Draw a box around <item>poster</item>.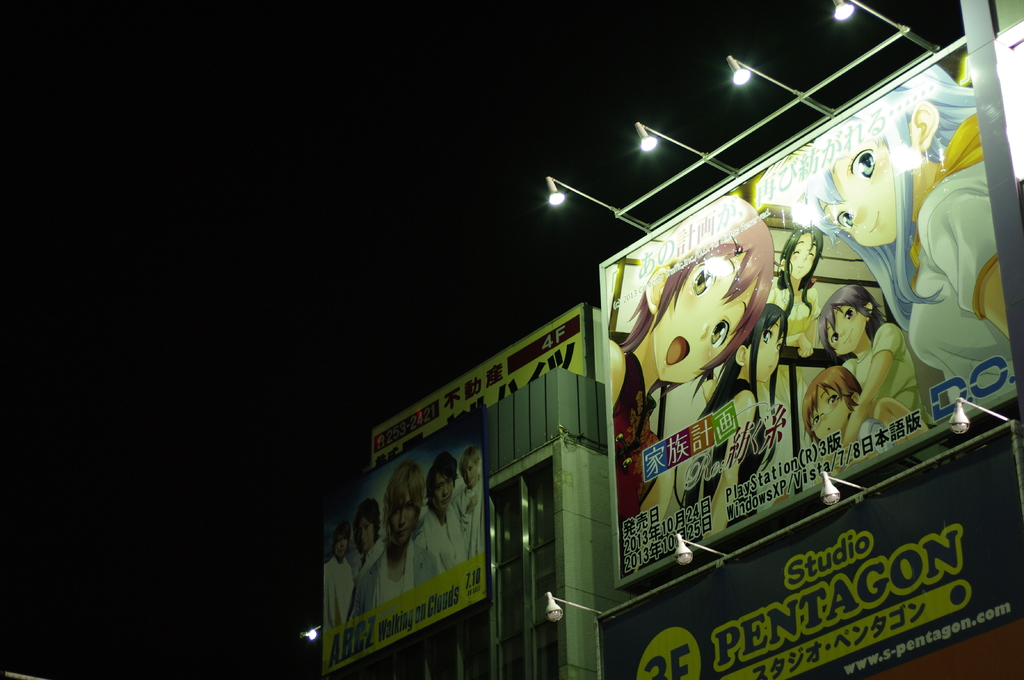
<bbox>372, 304, 596, 472</bbox>.
